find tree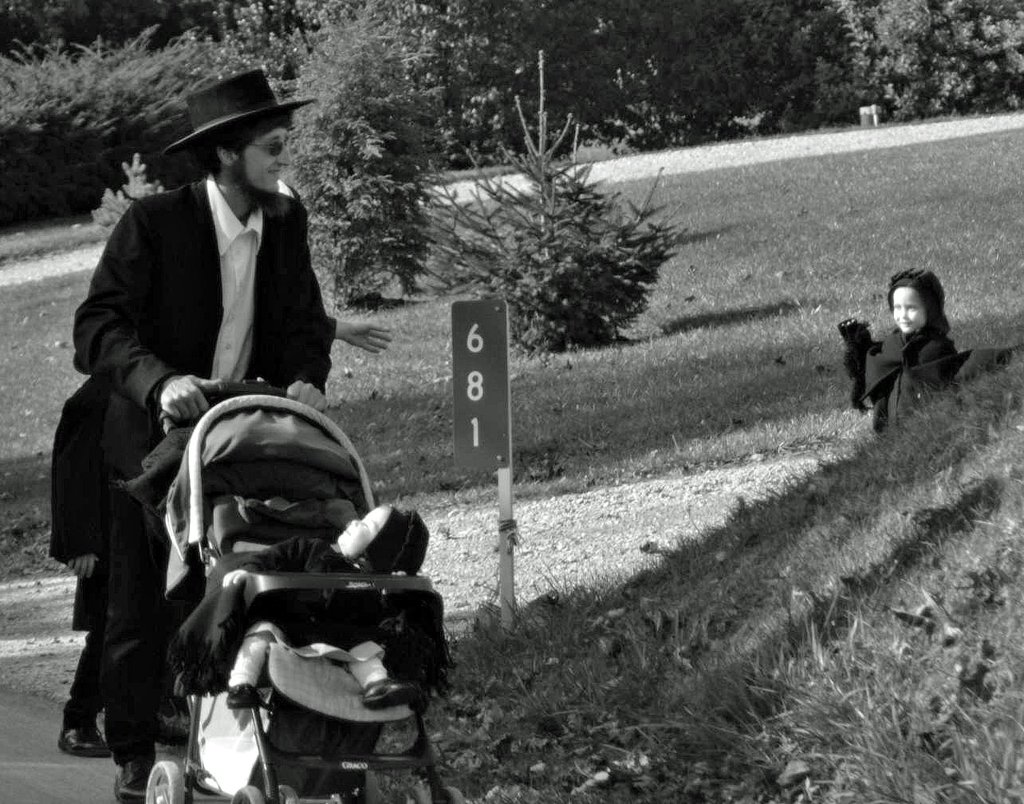
<box>290,3,449,296</box>
